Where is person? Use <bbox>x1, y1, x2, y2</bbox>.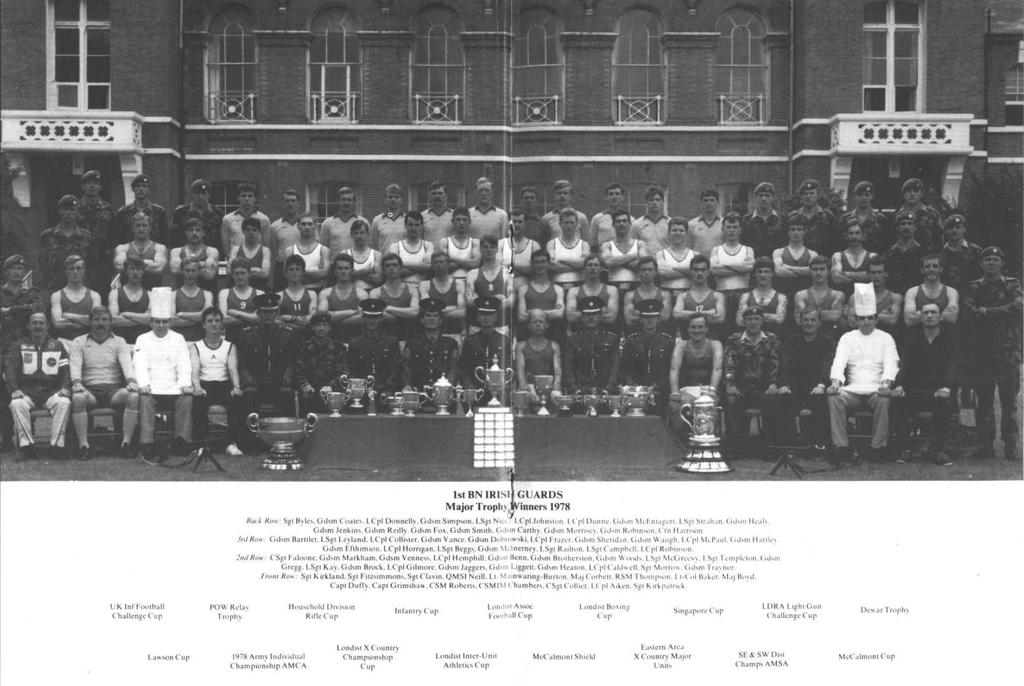
<bbox>341, 297, 403, 410</bbox>.
